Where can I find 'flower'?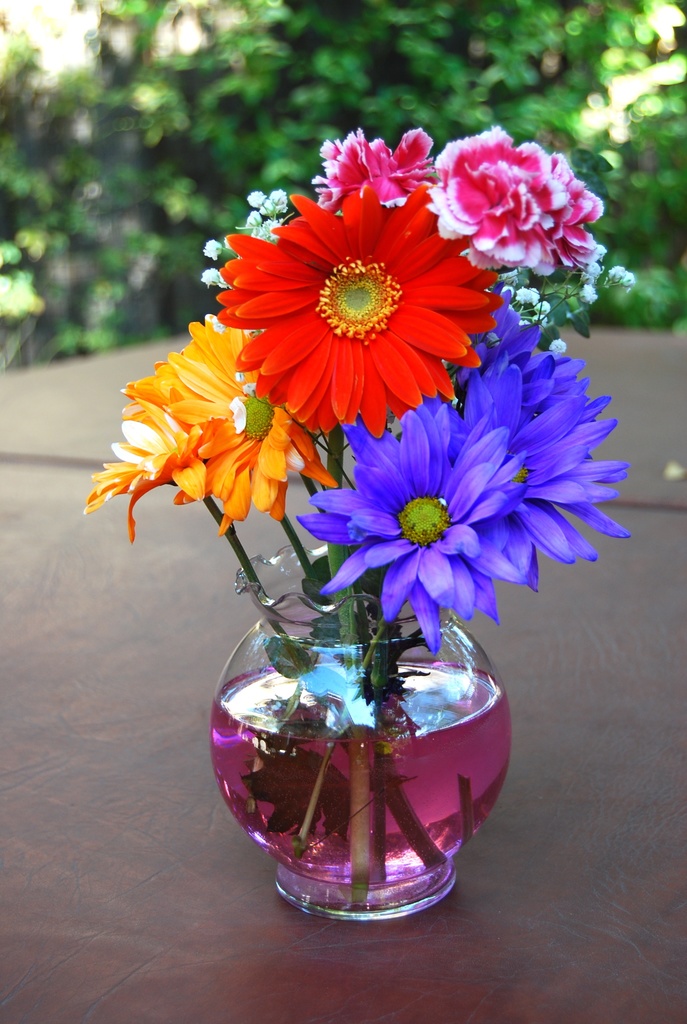
You can find it at Rect(81, 413, 238, 532).
